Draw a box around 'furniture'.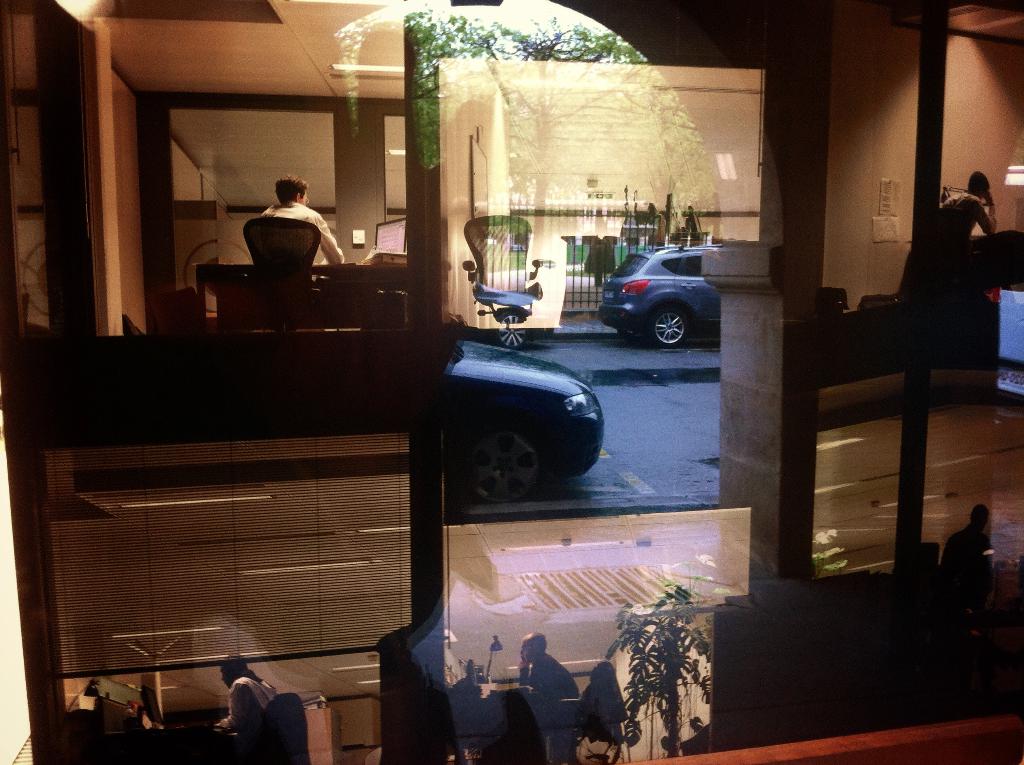
[x1=469, y1=689, x2=541, y2=764].
